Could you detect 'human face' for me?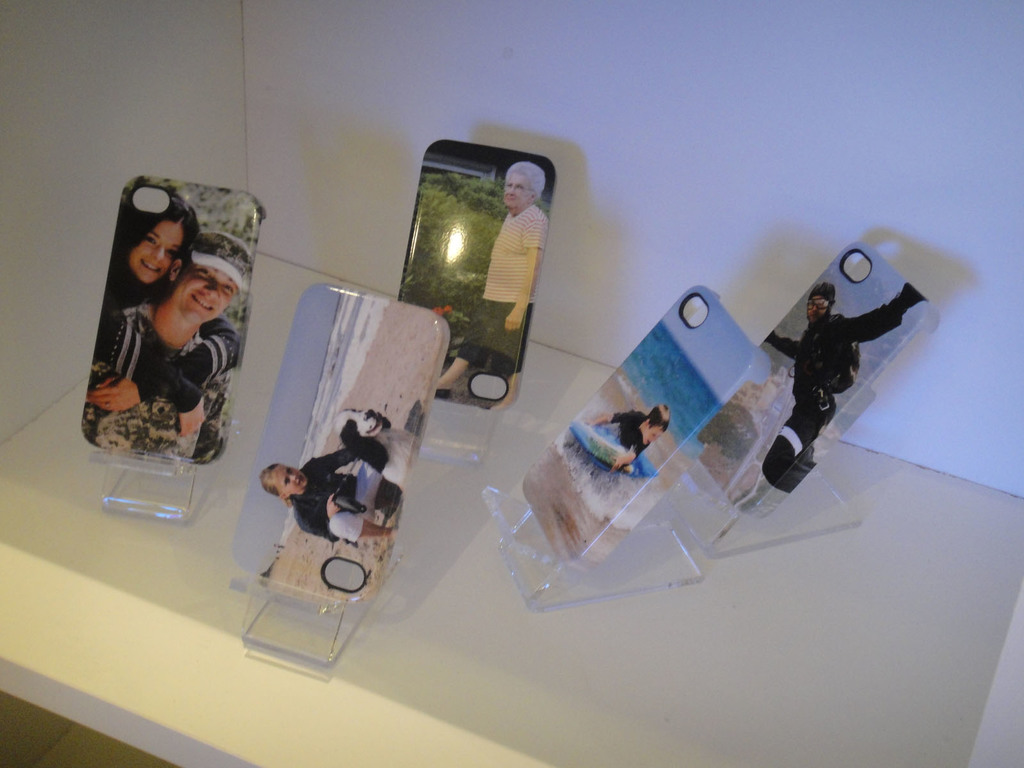
Detection result: rect(643, 426, 664, 445).
